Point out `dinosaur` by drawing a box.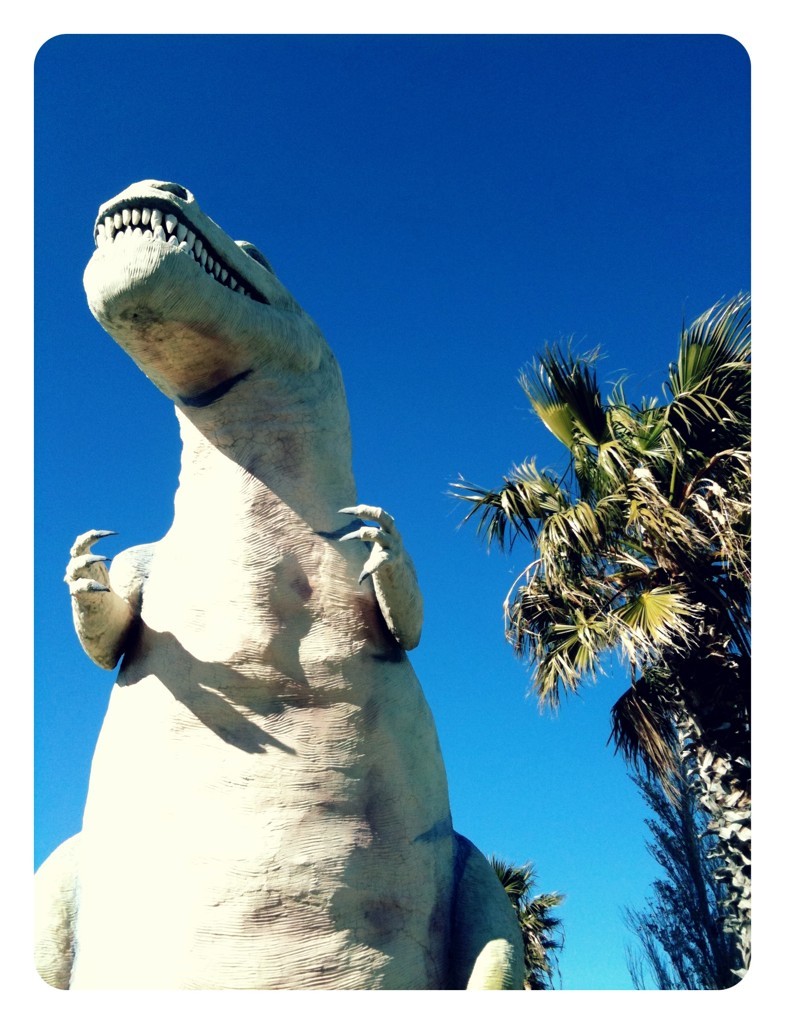
38,152,550,1023.
